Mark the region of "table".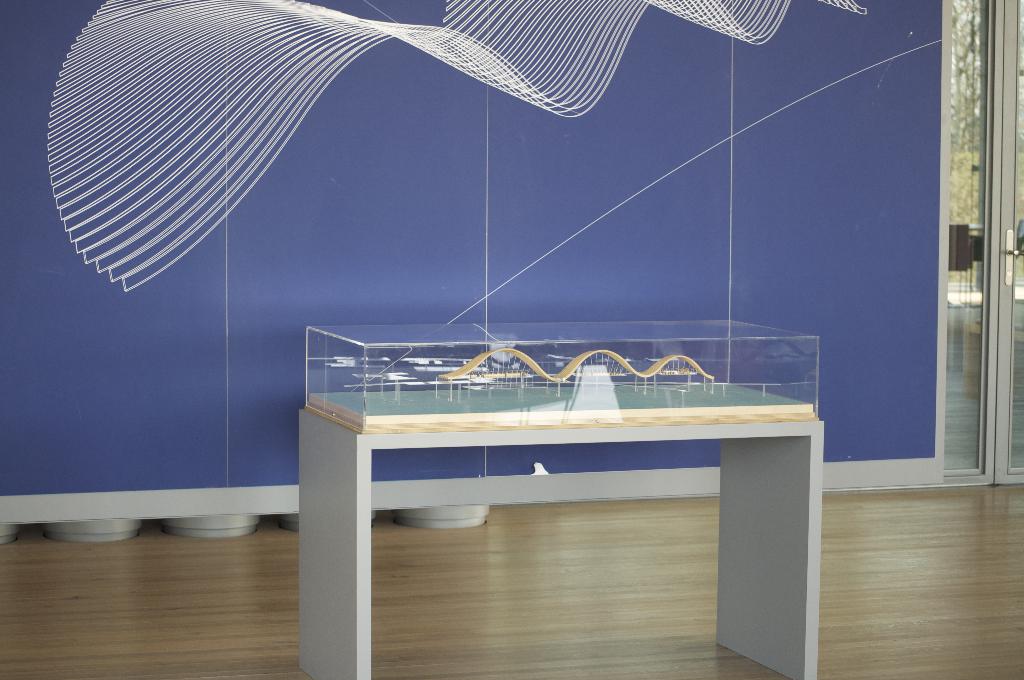
Region: x1=297, y1=381, x2=823, y2=679.
